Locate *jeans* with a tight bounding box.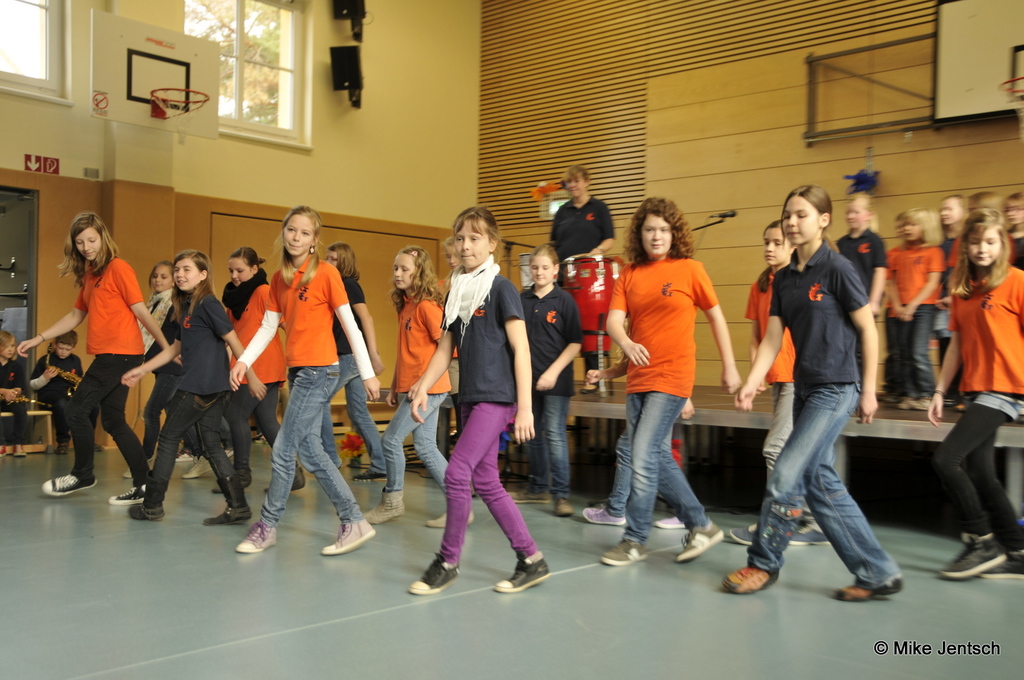
{"left": 525, "top": 395, "right": 573, "bottom": 497}.
